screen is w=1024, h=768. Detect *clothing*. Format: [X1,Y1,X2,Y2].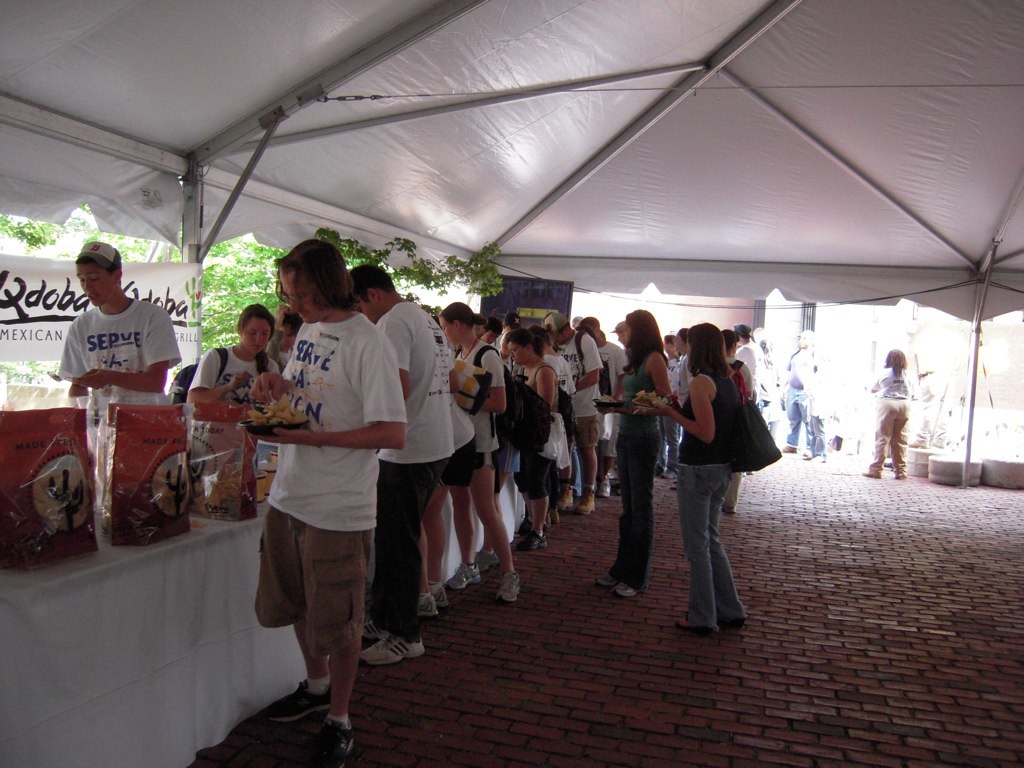
[360,289,473,620].
